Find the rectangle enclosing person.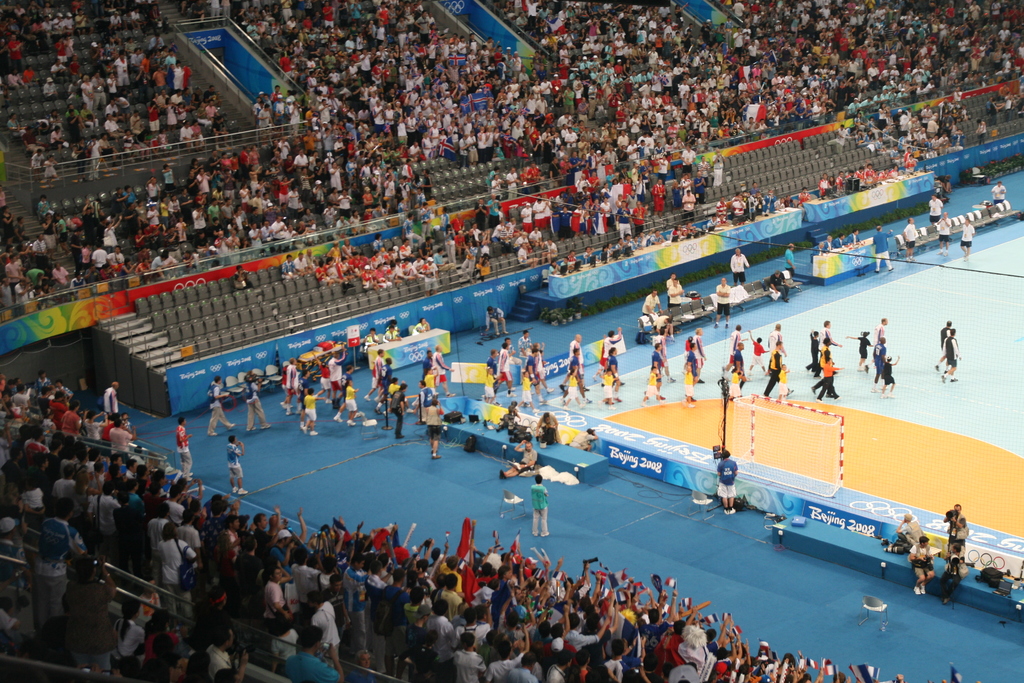
bbox=(927, 190, 948, 220).
